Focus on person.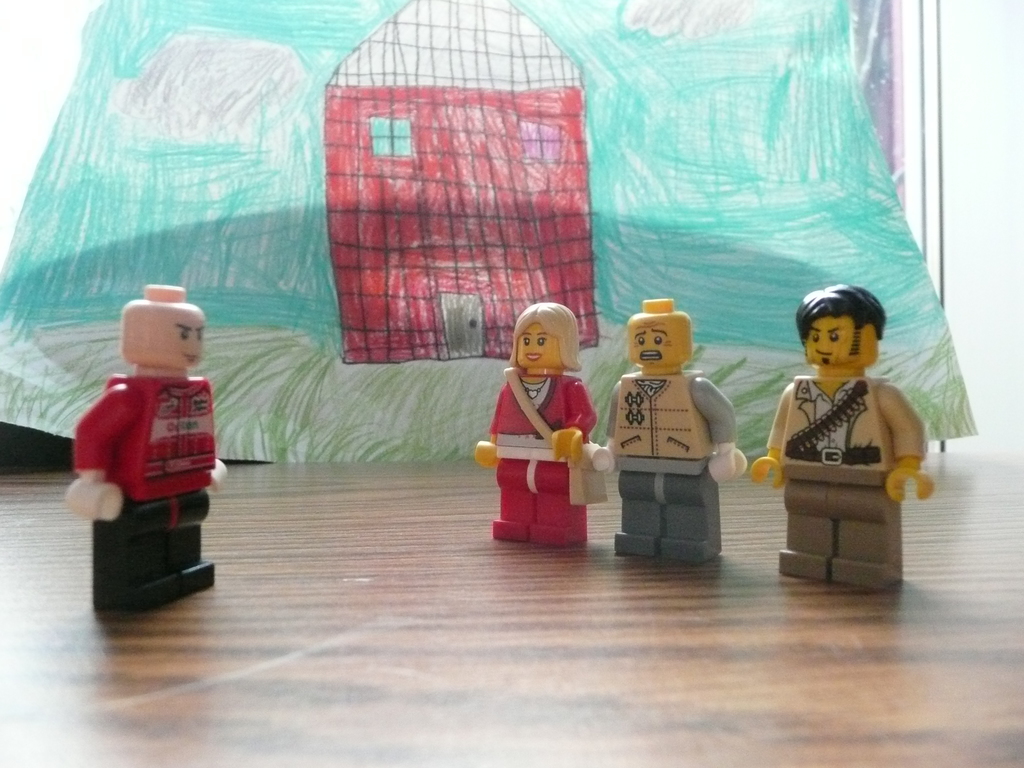
Focused at 596 294 745 572.
